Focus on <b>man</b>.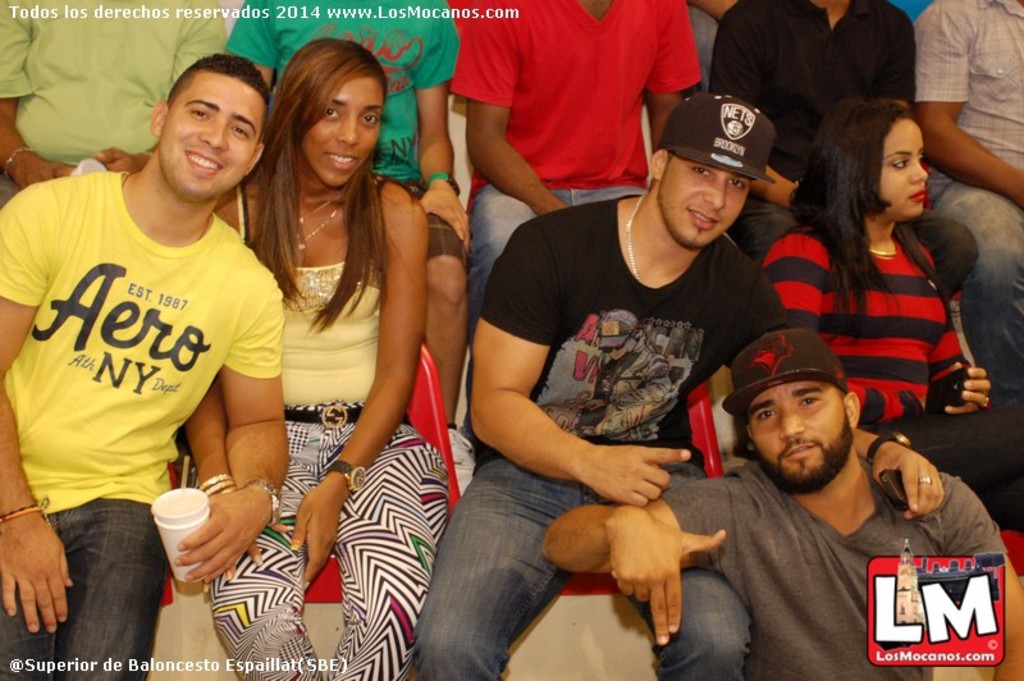
Focused at (left=417, top=96, right=946, bottom=680).
